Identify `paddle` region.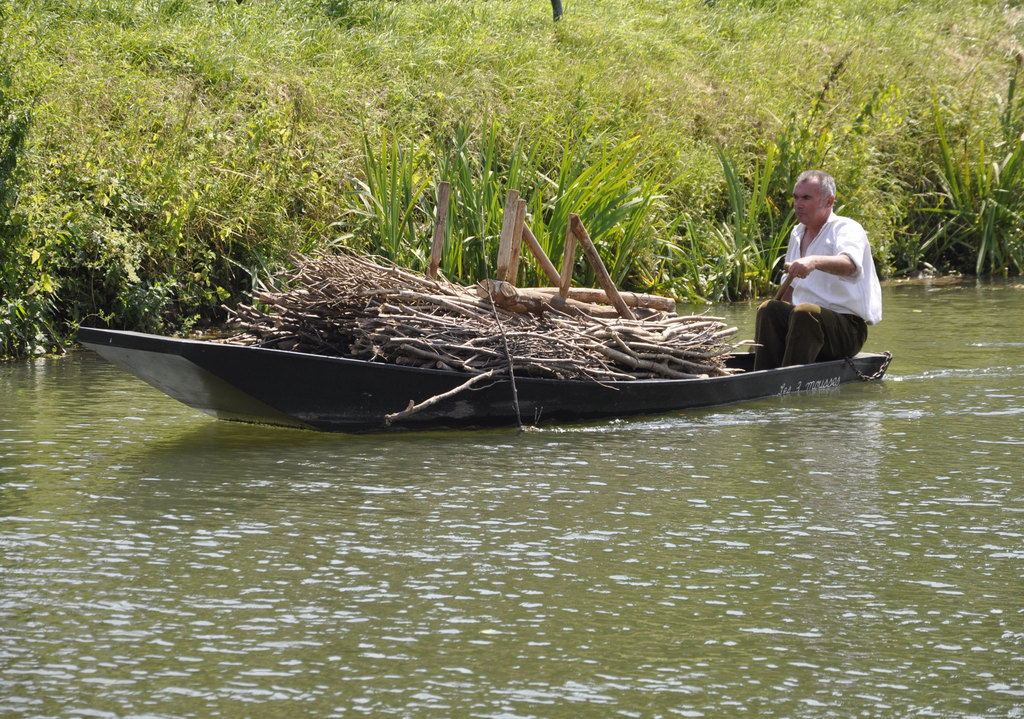
Region: crop(772, 274, 796, 299).
